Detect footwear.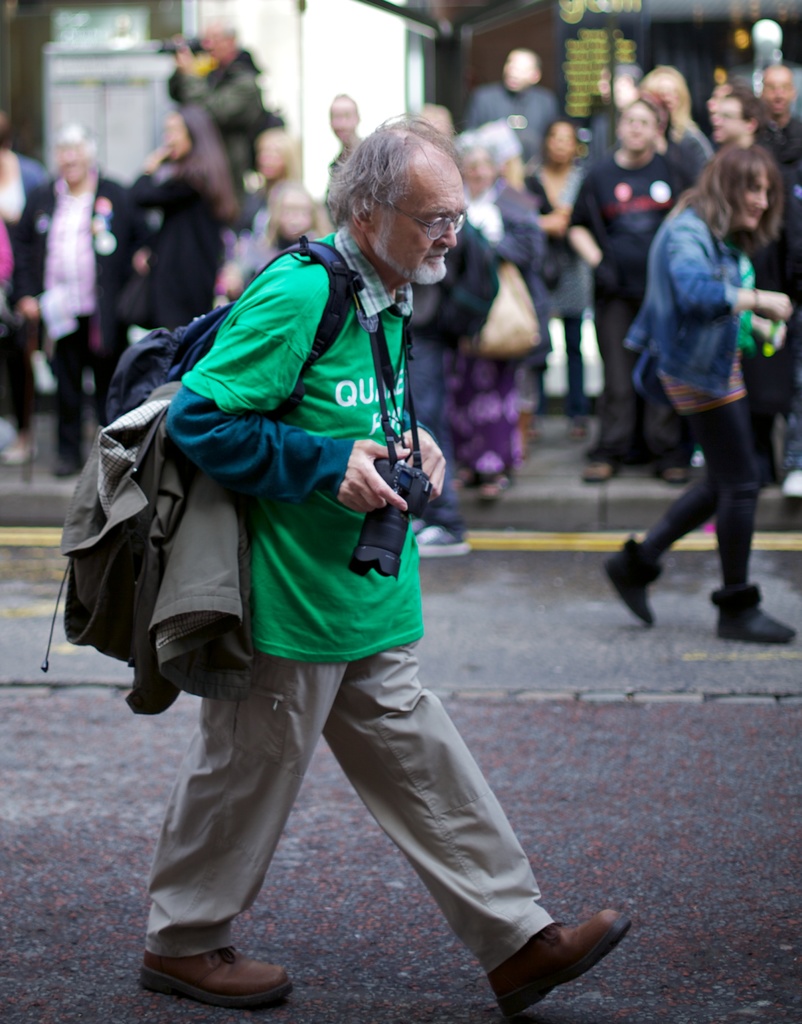
Detected at [707,586,801,650].
